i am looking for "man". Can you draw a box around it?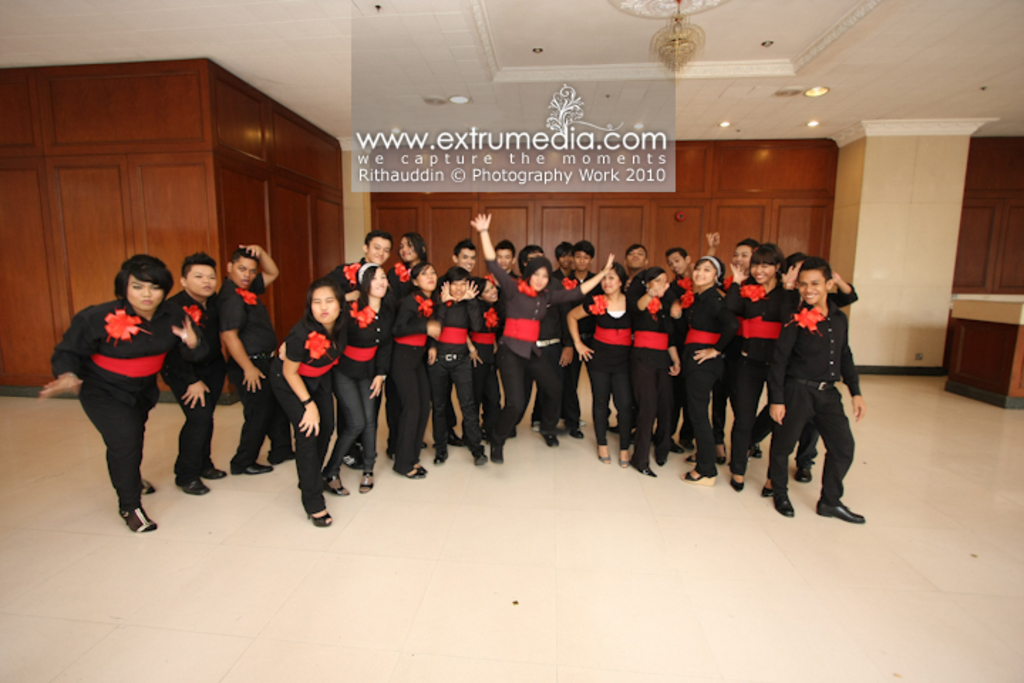
Sure, the bounding box is l=620, t=246, r=653, b=285.
